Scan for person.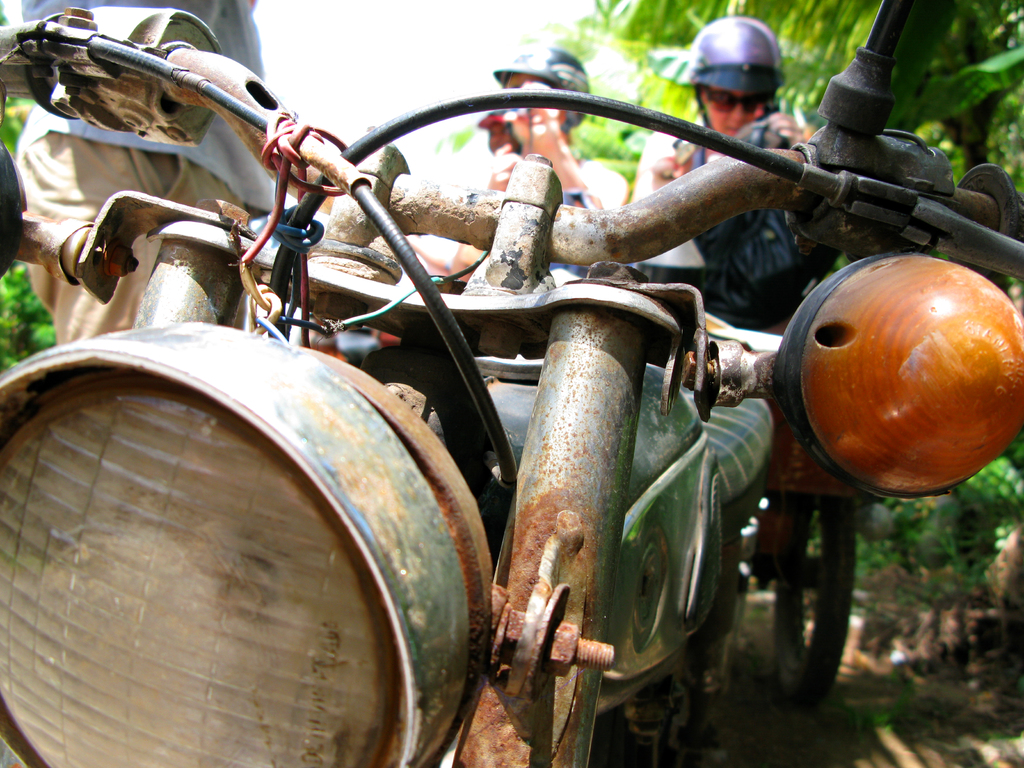
Scan result: x1=630 y1=13 x2=812 y2=328.
